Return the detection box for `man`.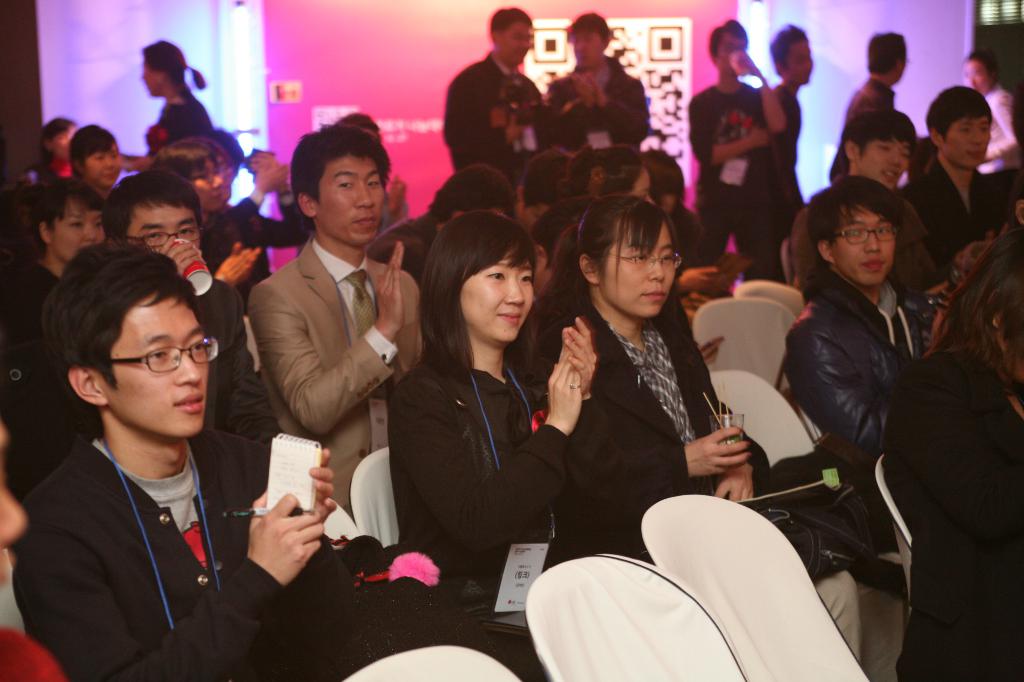
(x1=893, y1=86, x2=1000, y2=288).
